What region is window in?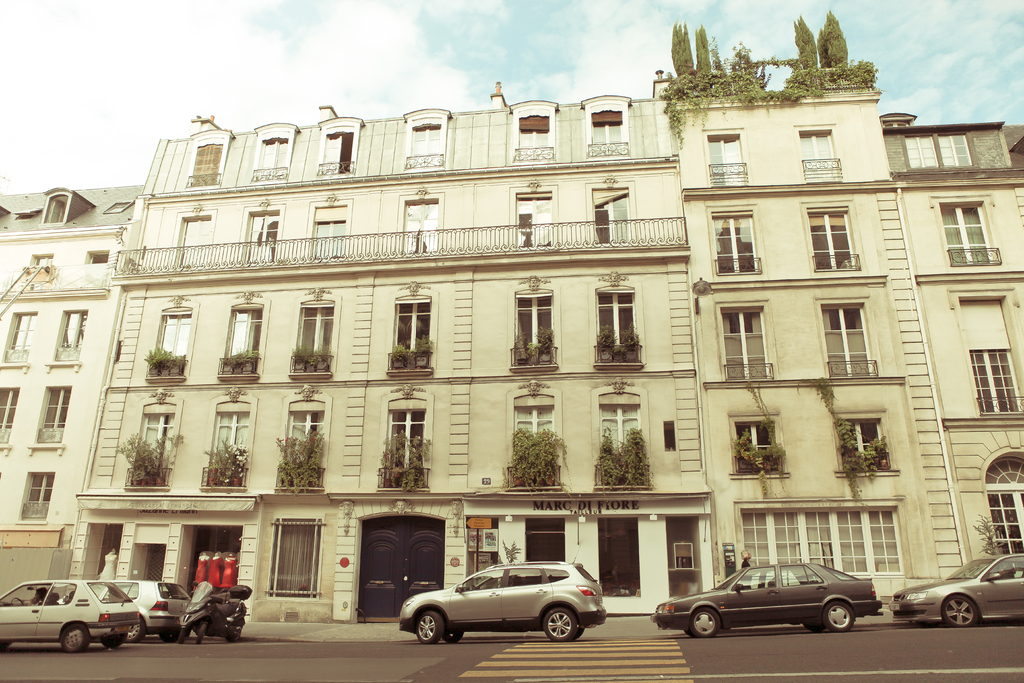
crop(599, 284, 637, 348).
